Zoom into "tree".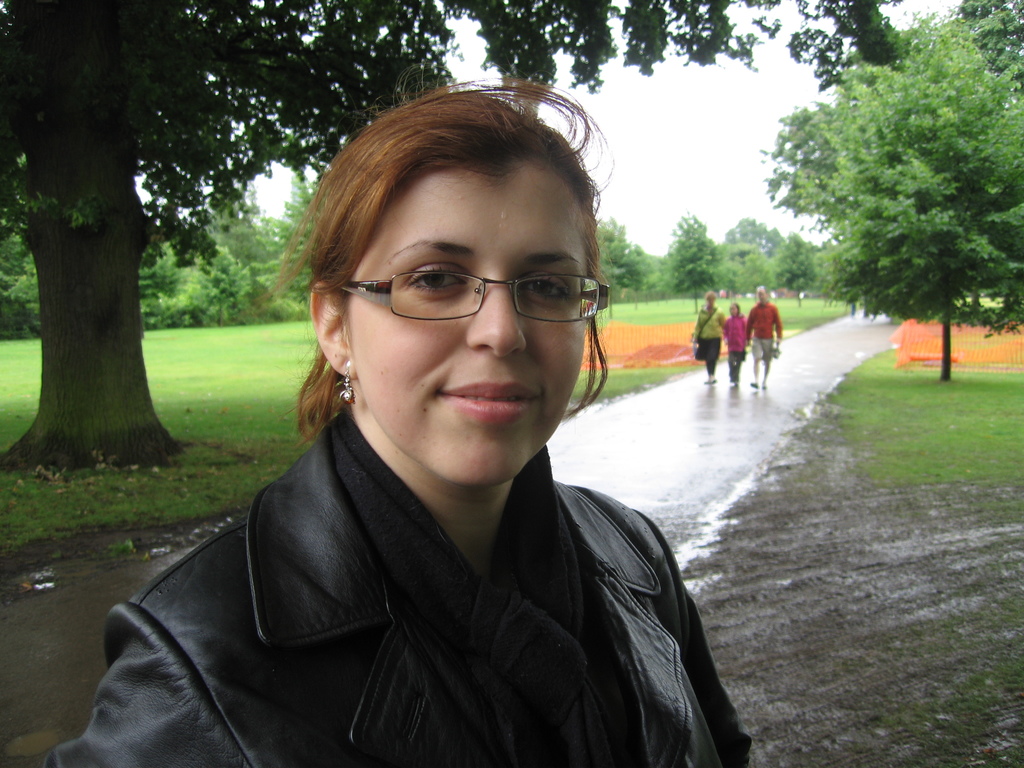
Zoom target: <bbox>664, 218, 721, 294</bbox>.
